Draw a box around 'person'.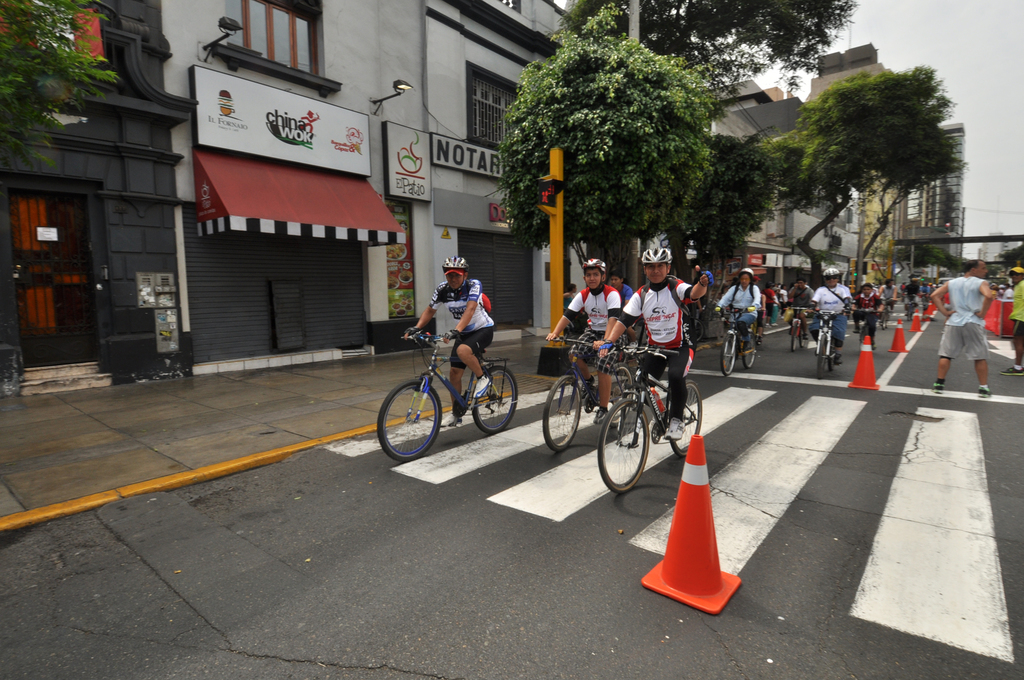
locate(609, 279, 628, 296).
